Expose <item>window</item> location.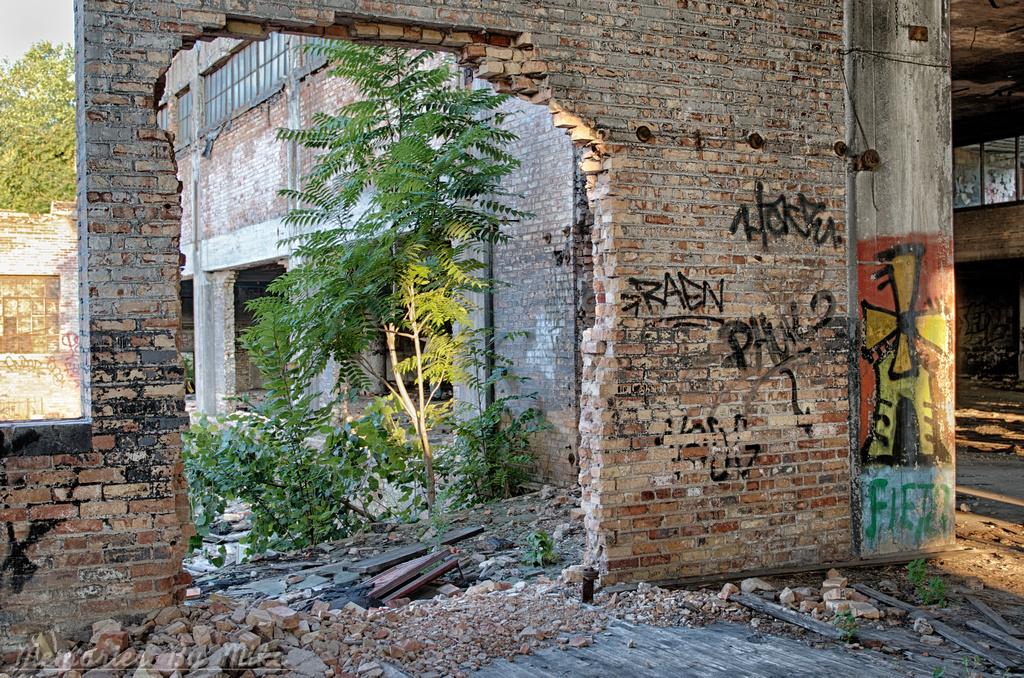
Exposed at 952 131 1023 212.
